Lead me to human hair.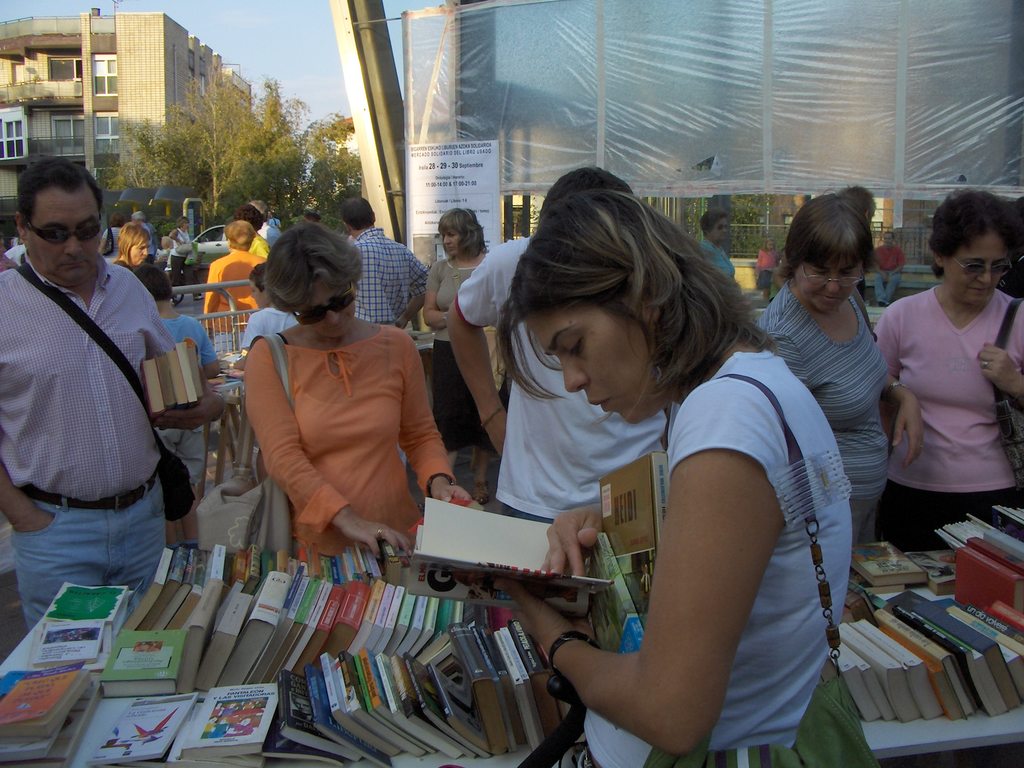
Lead to [left=250, top=223, right=366, bottom=319].
